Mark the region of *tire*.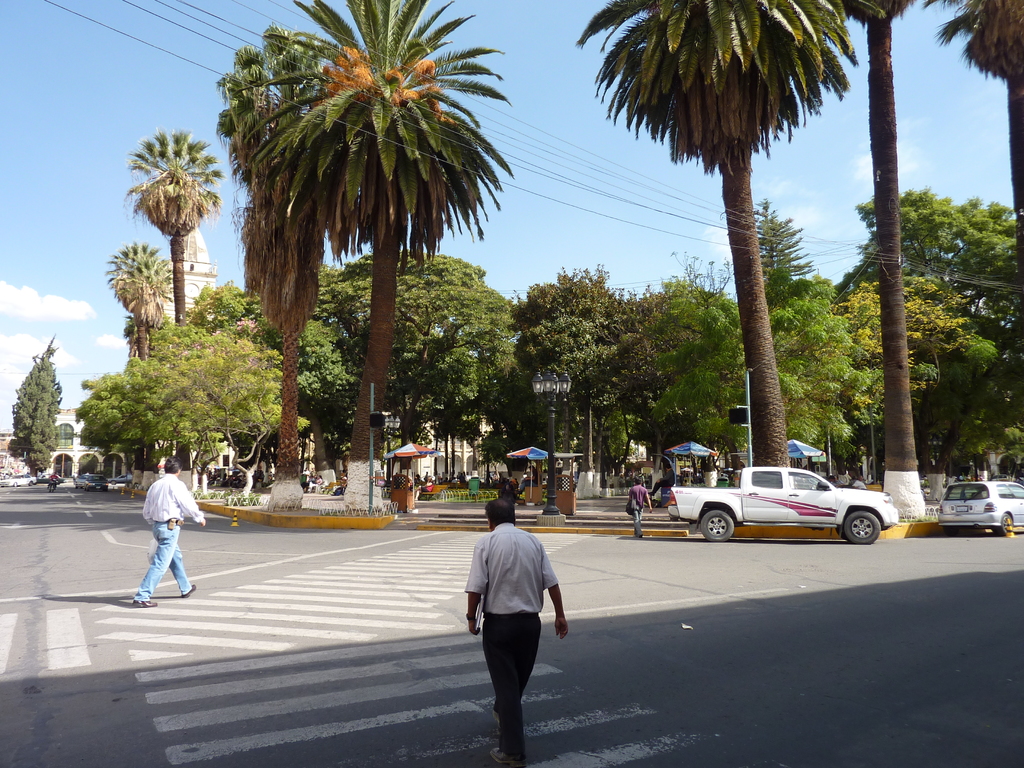
Region: 943, 526, 963, 537.
